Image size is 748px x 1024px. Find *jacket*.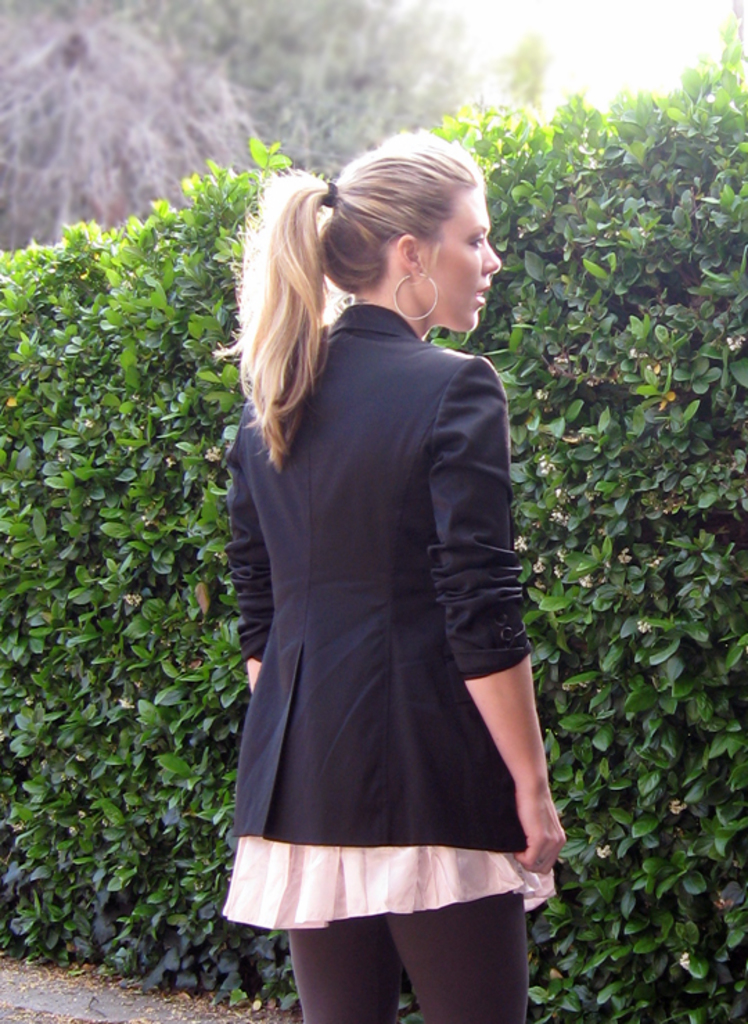
bbox=(194, 223, 560, 877).
